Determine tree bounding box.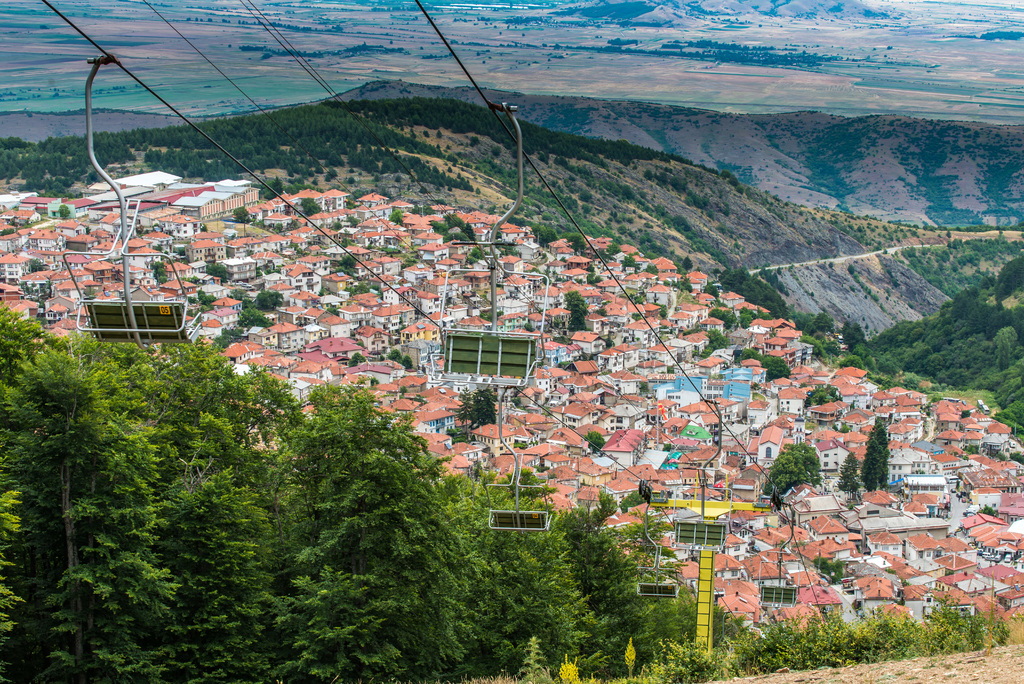
Determined: [left=811, top=384, right=834, bottom=405].
